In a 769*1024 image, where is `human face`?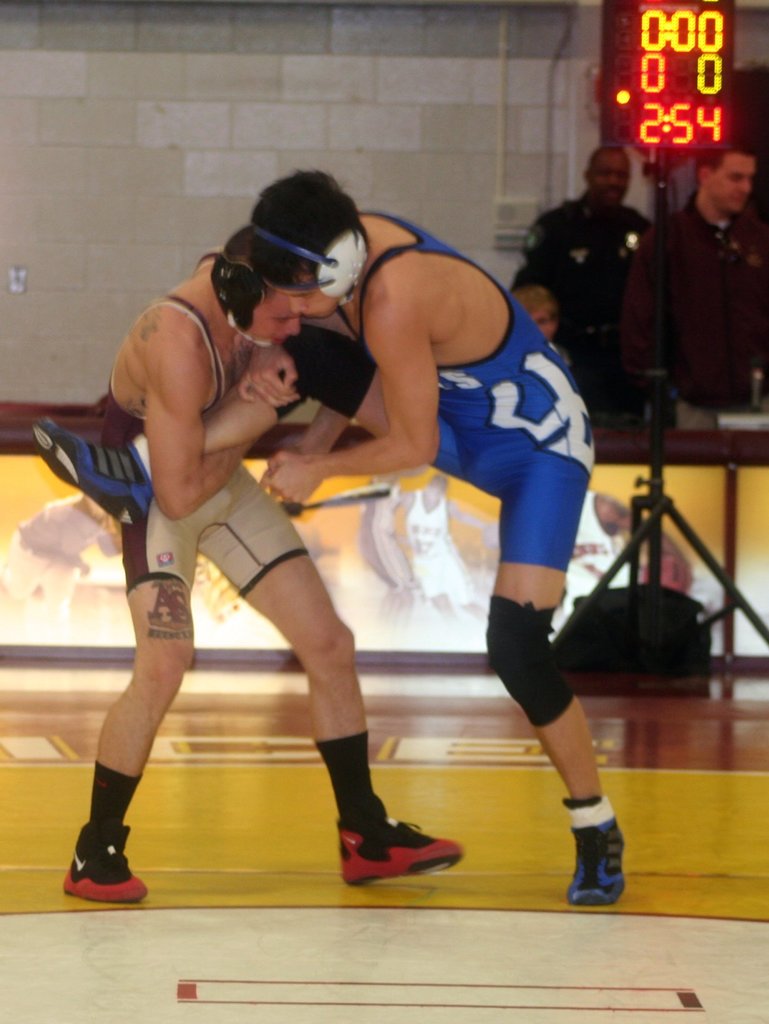
bbox=[294, 271, 336, 319].
